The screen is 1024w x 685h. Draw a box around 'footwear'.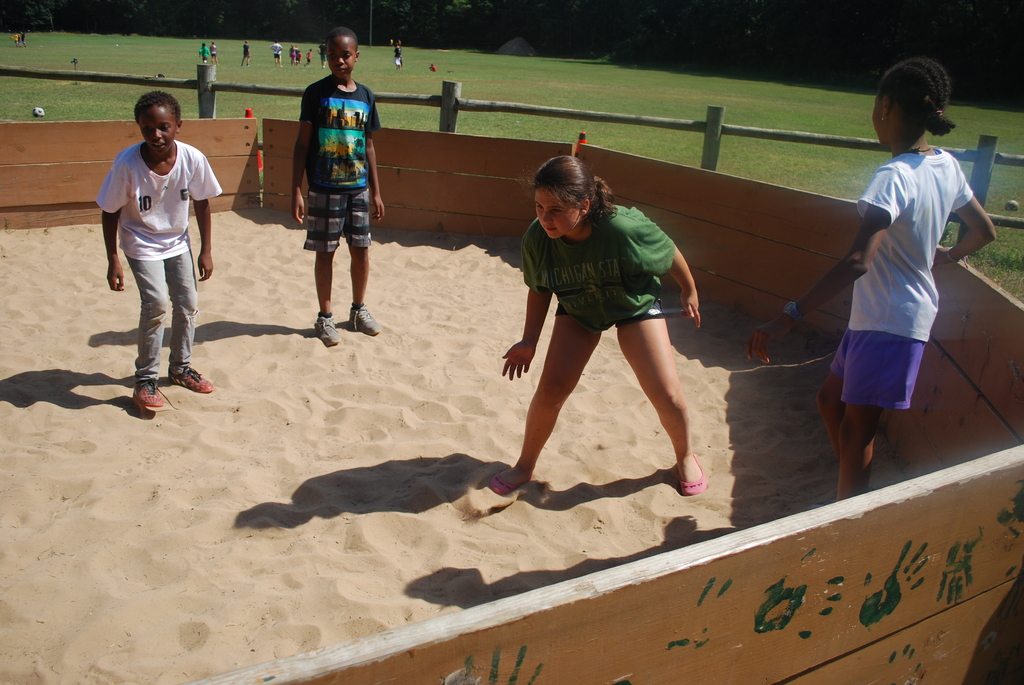
pyautogui.locateOnScreen(673, 457, 706, 506).
